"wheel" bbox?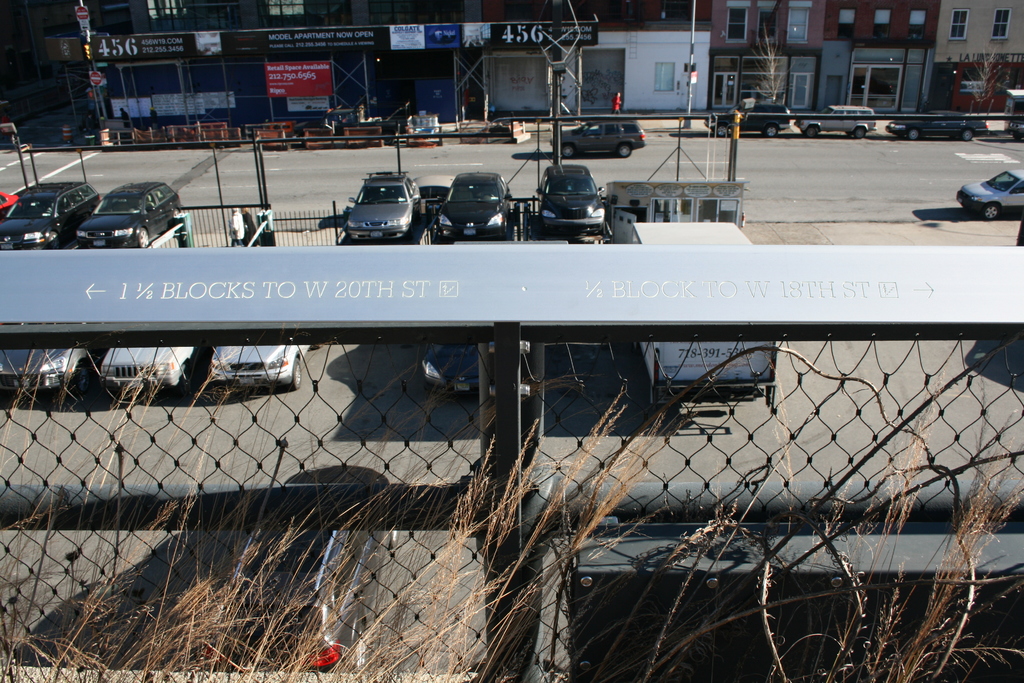
box=[909, 131, 918, 140]
